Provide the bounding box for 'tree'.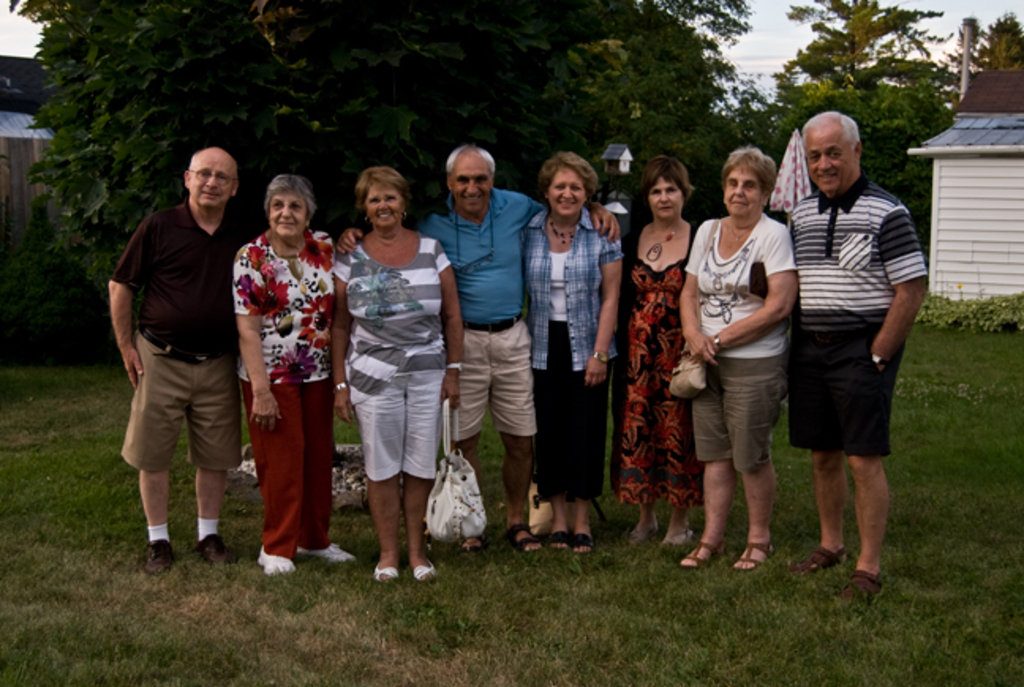
Rect(956, 13, 1022, 81).
